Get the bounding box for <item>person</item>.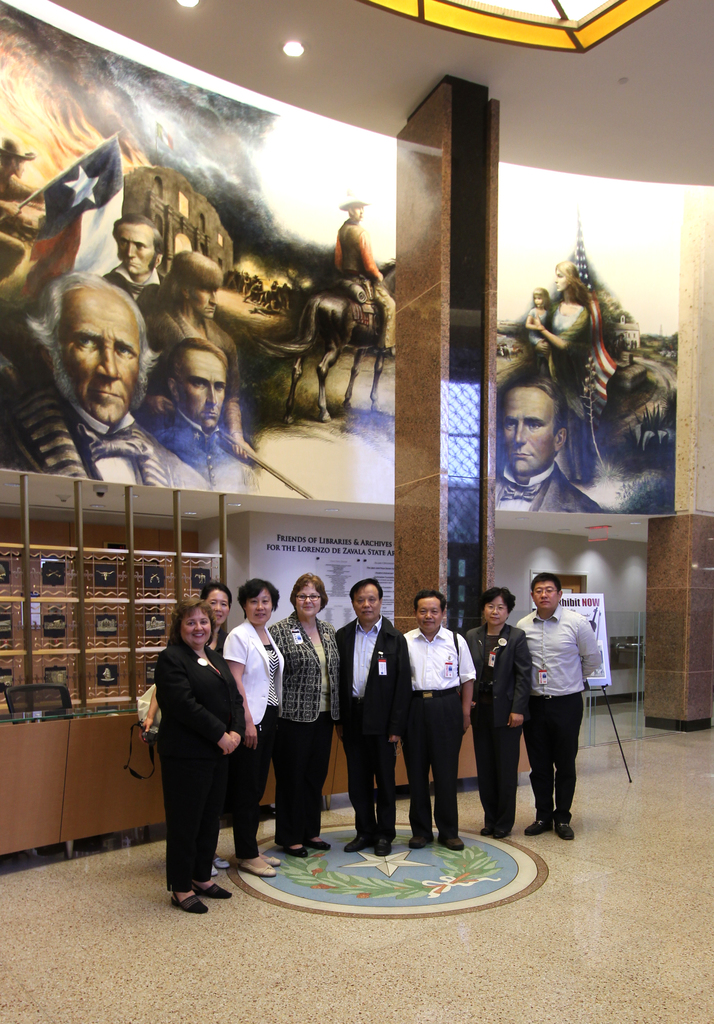
bbox(497, 356, 608, 509).
